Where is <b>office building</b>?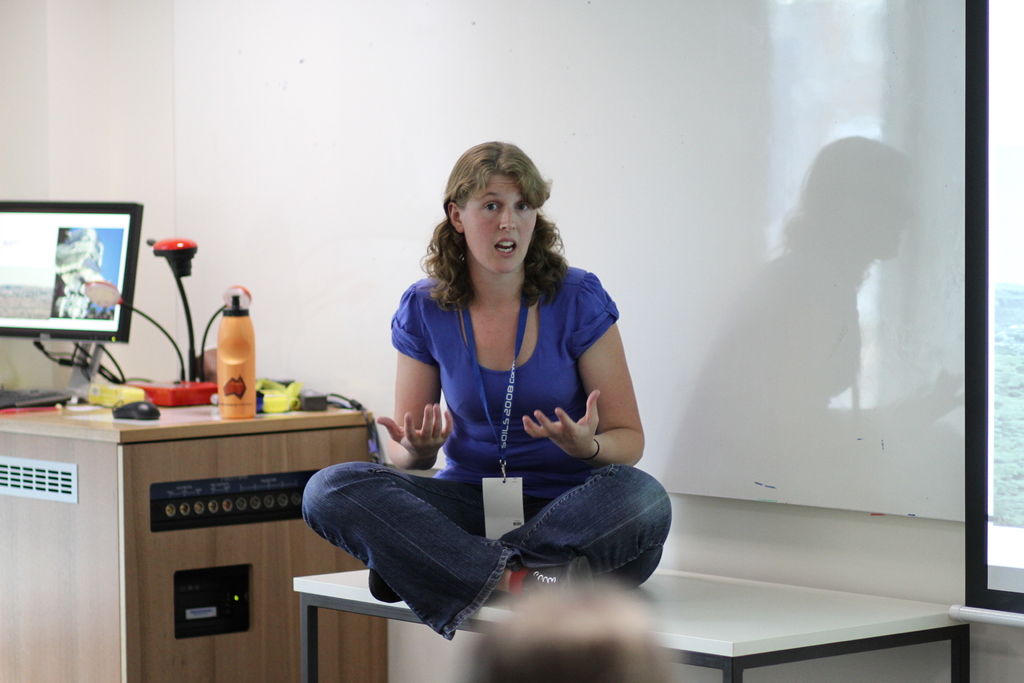
[0,44,1012,682].
